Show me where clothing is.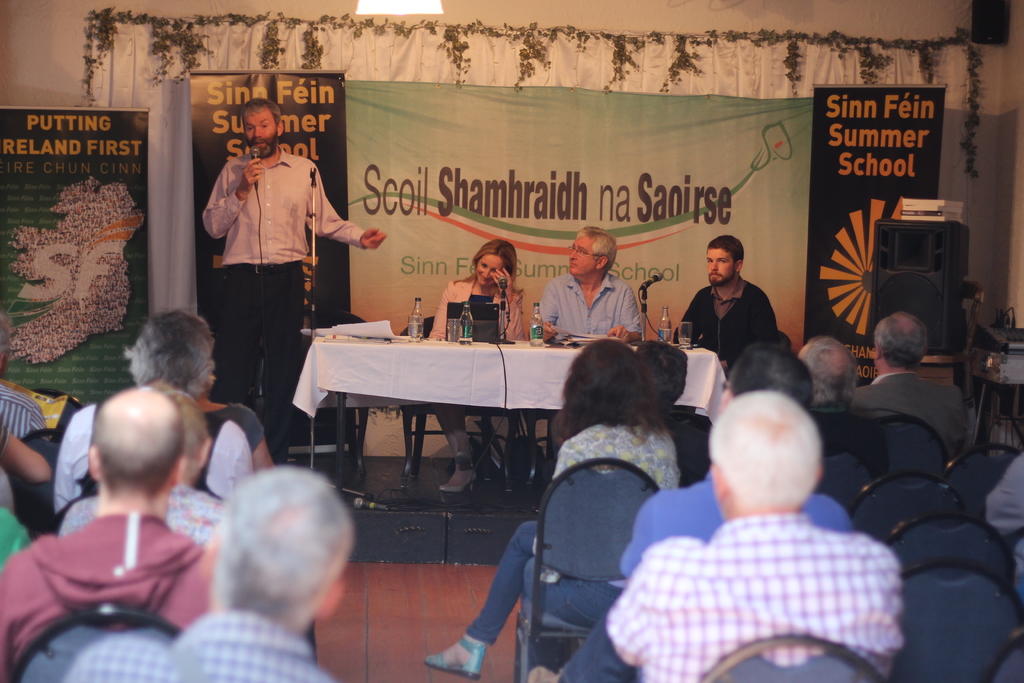
clothing is at (x1=0, y1=514, x2=219, y2=636).
